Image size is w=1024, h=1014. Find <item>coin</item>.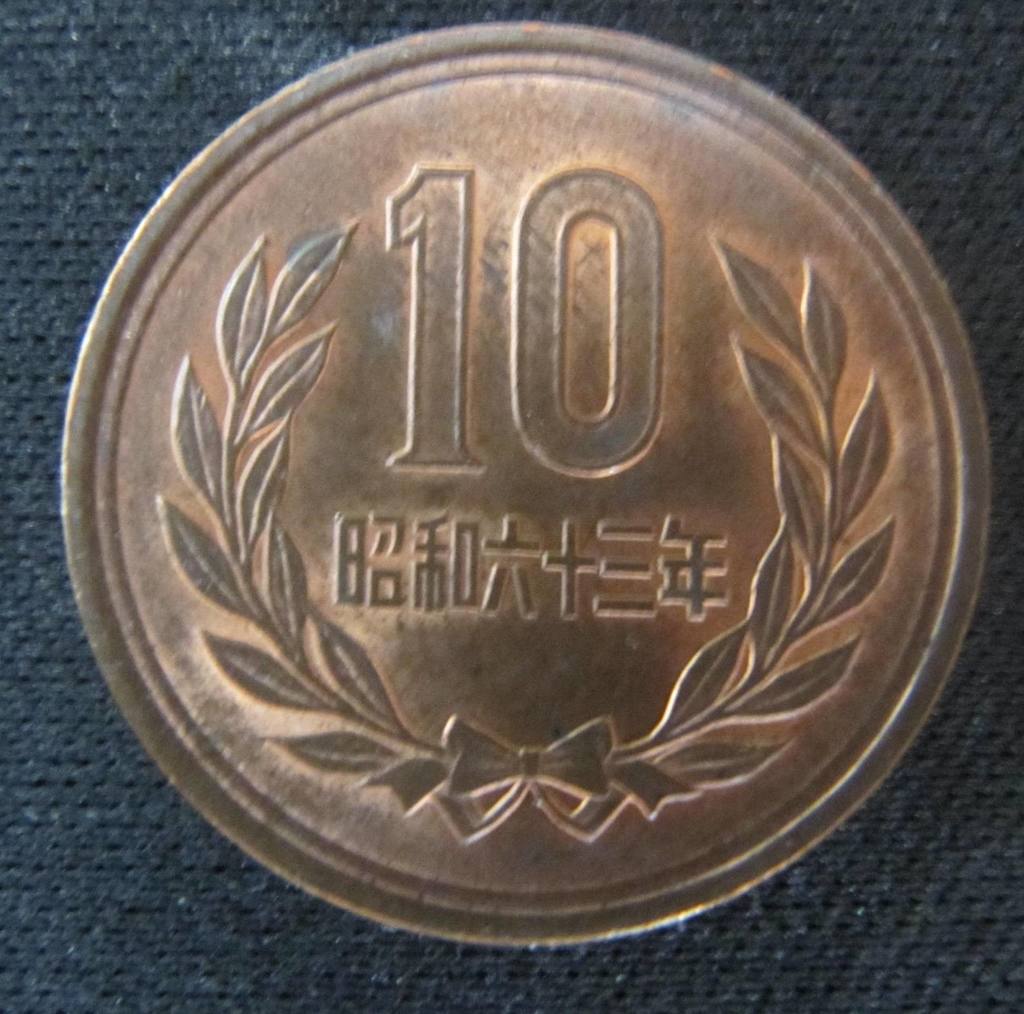
x1=55, y1=13, x2=1001, y2=949.
